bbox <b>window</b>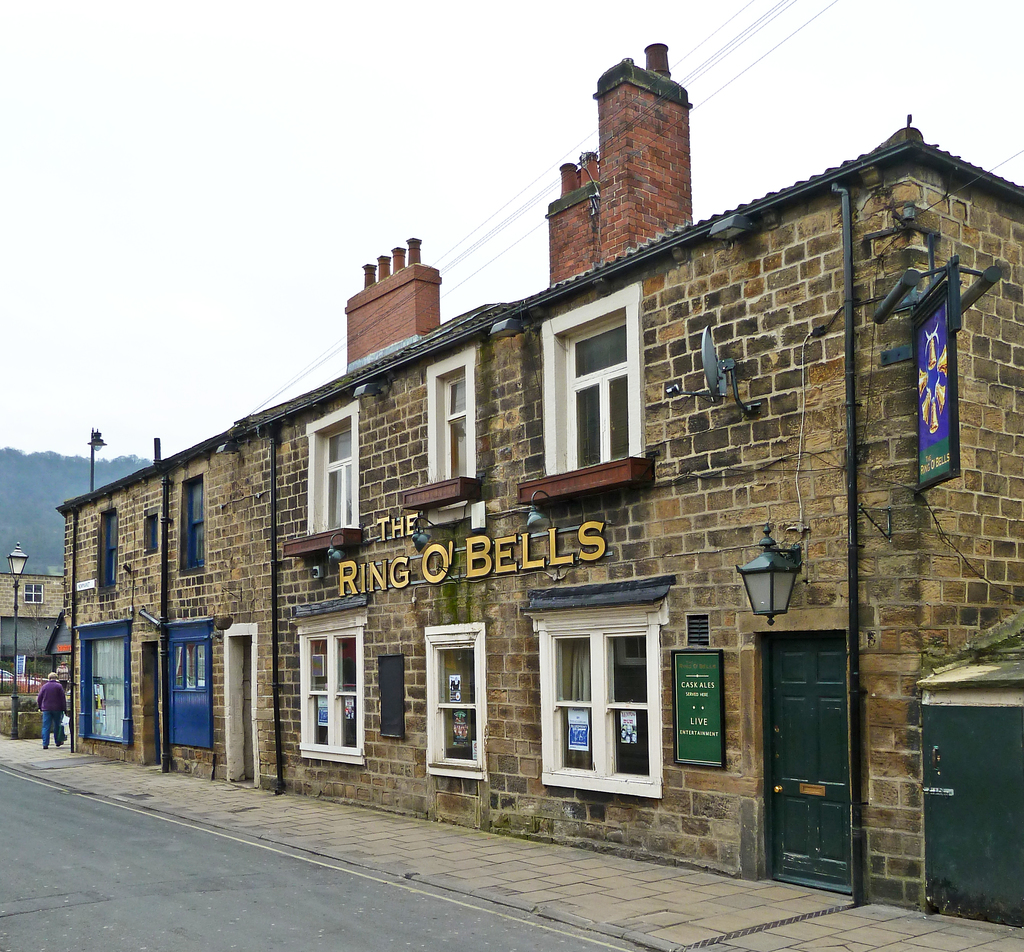
l=163, t=616, r=214, b=750
